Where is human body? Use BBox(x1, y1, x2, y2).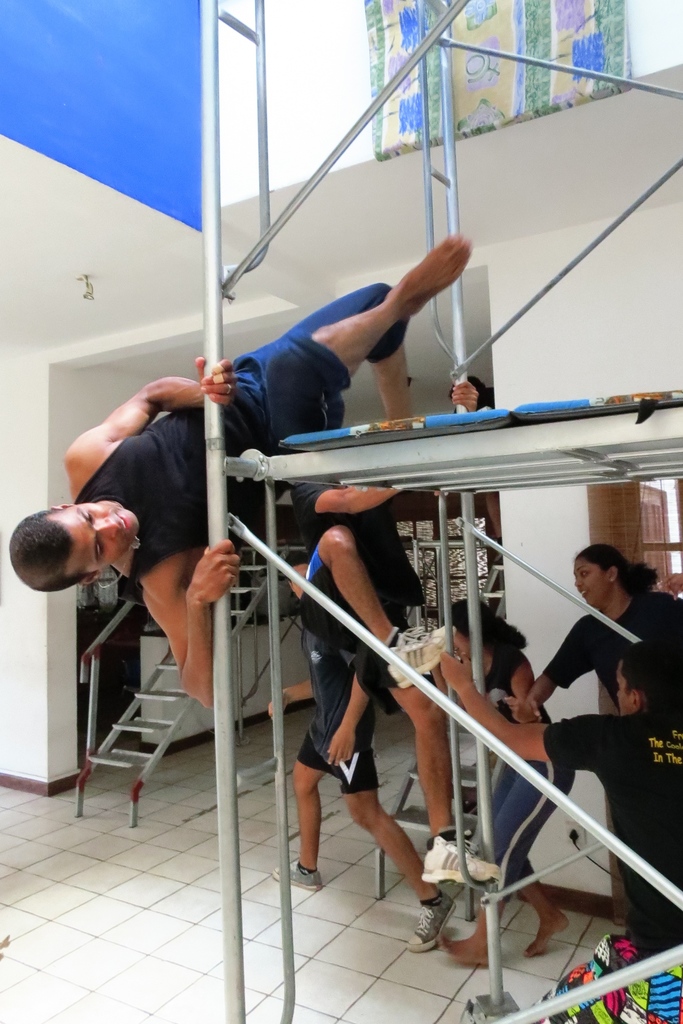
BBox(446, 646, 682, 955).
